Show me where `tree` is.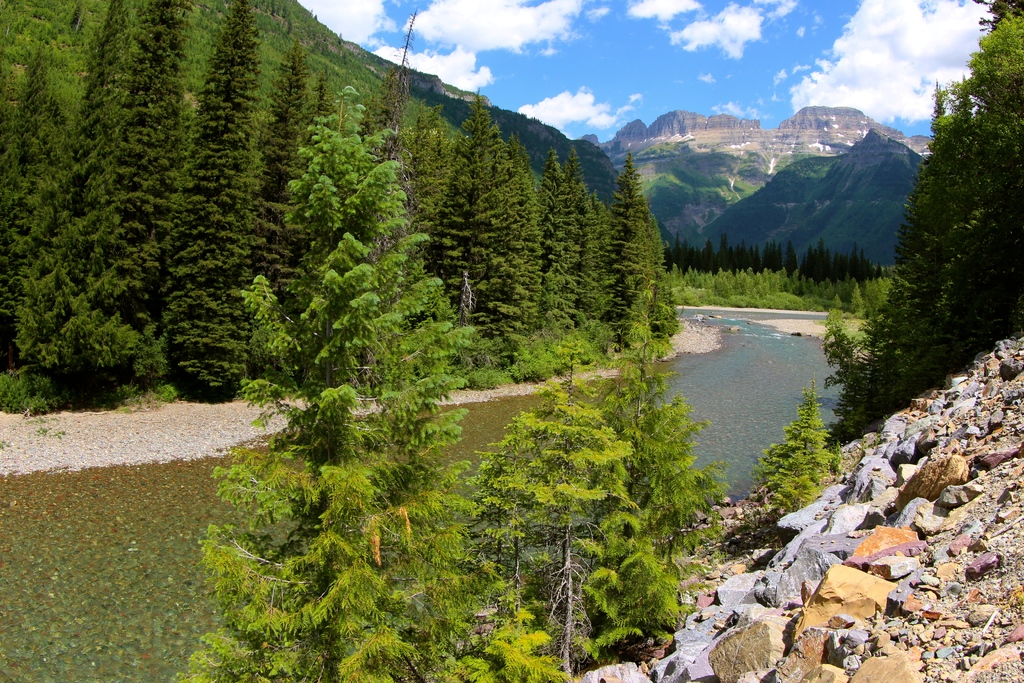
`tree` is at bbox(108, 0, 179, 334).
